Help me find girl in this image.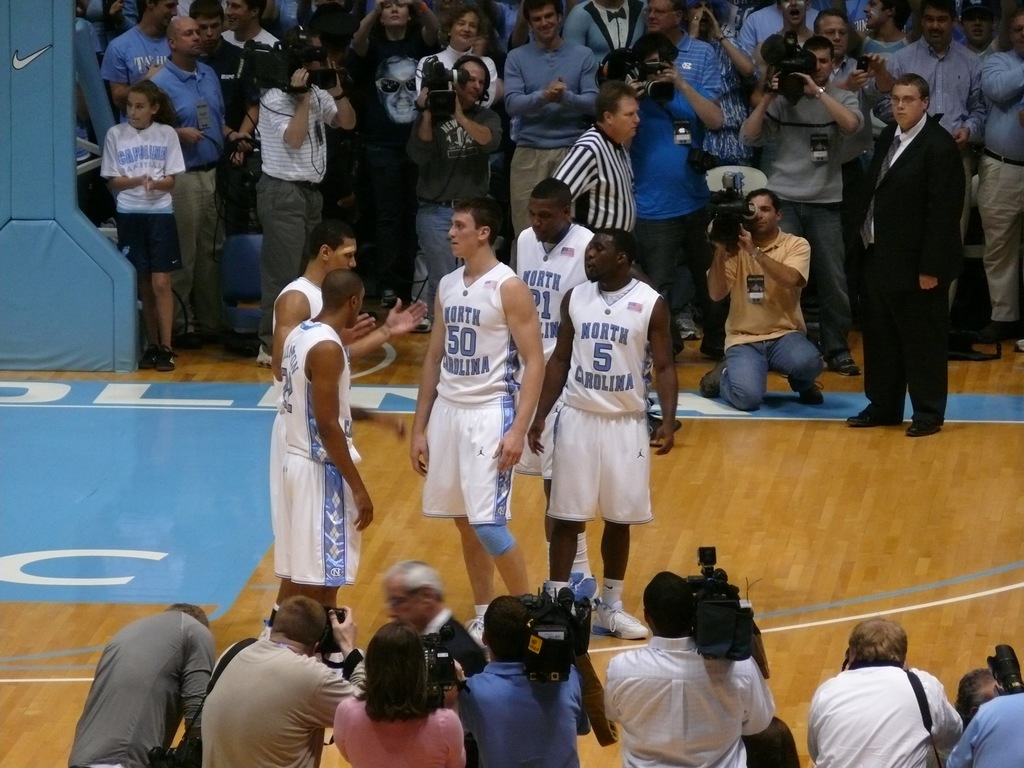
Found it: [left=98, top=81, right=185, bottom=373].
